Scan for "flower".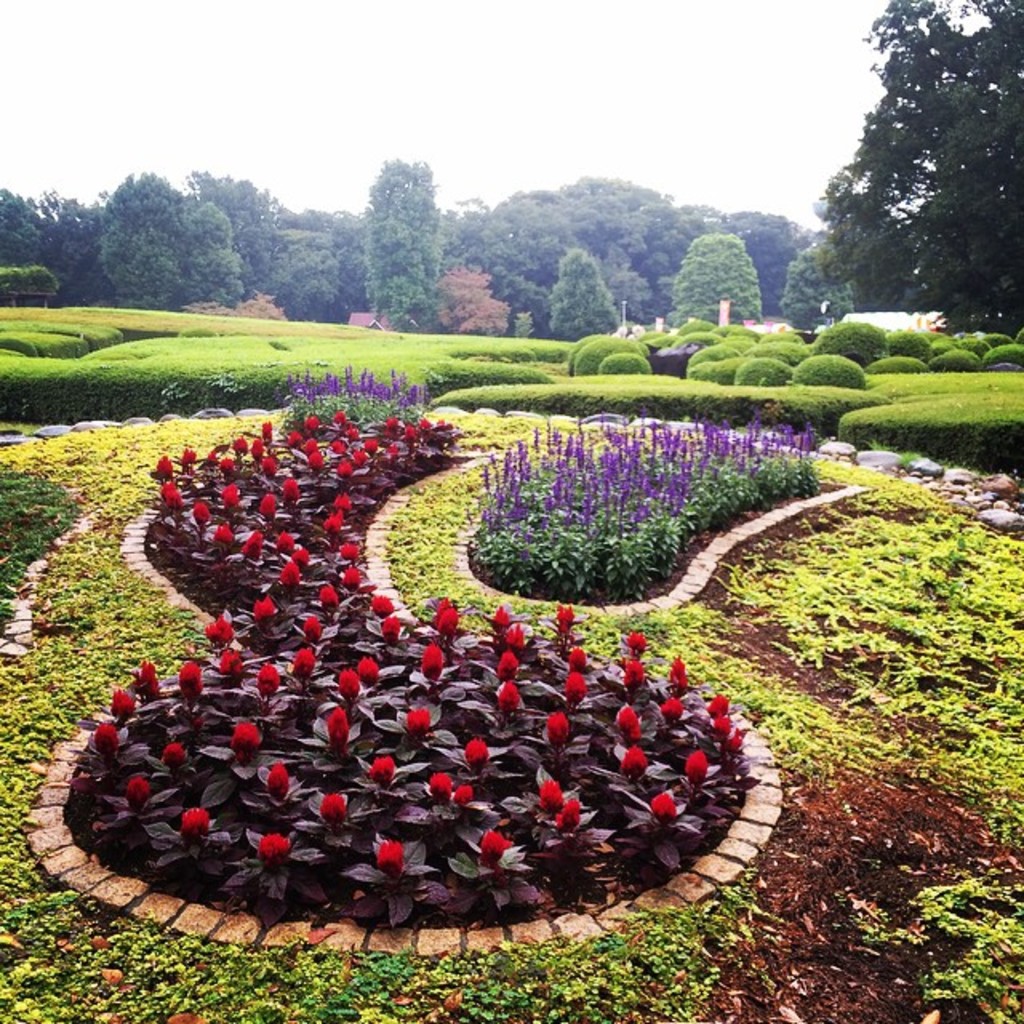
Scan result: (275, 477, 299, 498).
